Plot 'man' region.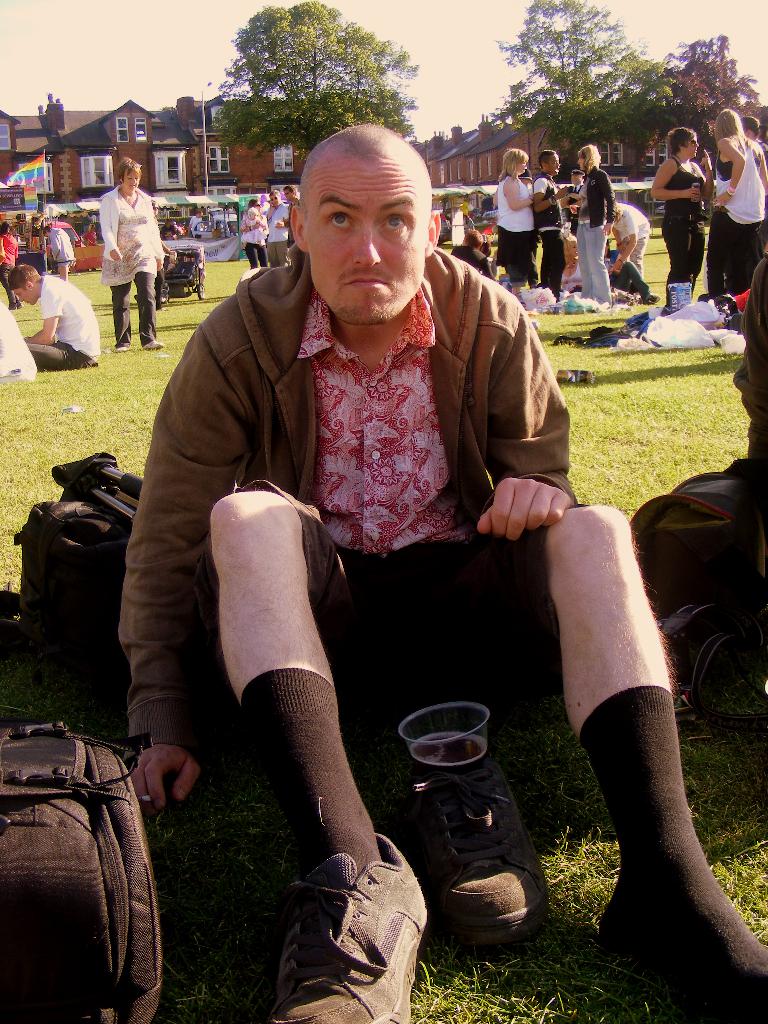
Plotted at crop(188, 211, 207, 238).
